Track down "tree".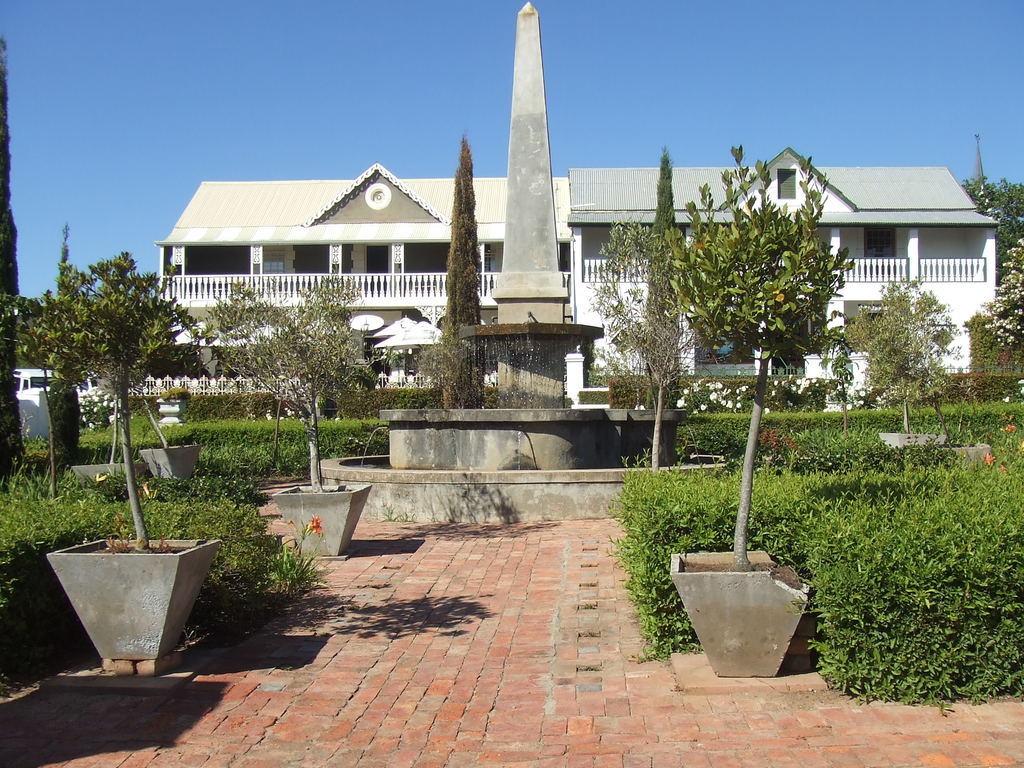
Tracked to x1=2 y1=233 x2=194 y2=569.
